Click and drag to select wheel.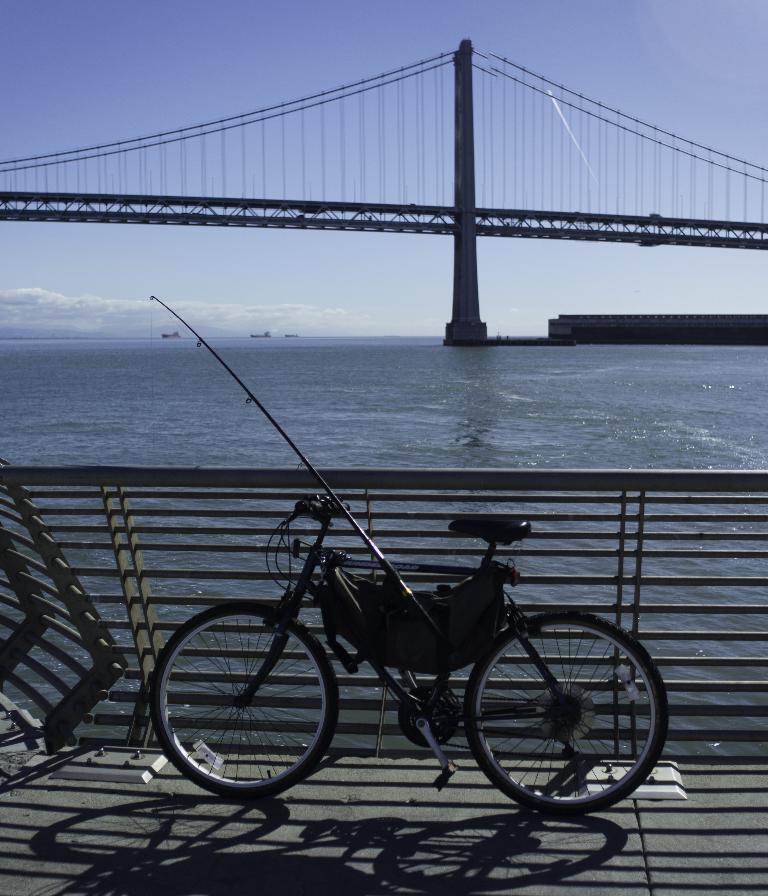
Selection: select_region(467, 605, 666, 820).
